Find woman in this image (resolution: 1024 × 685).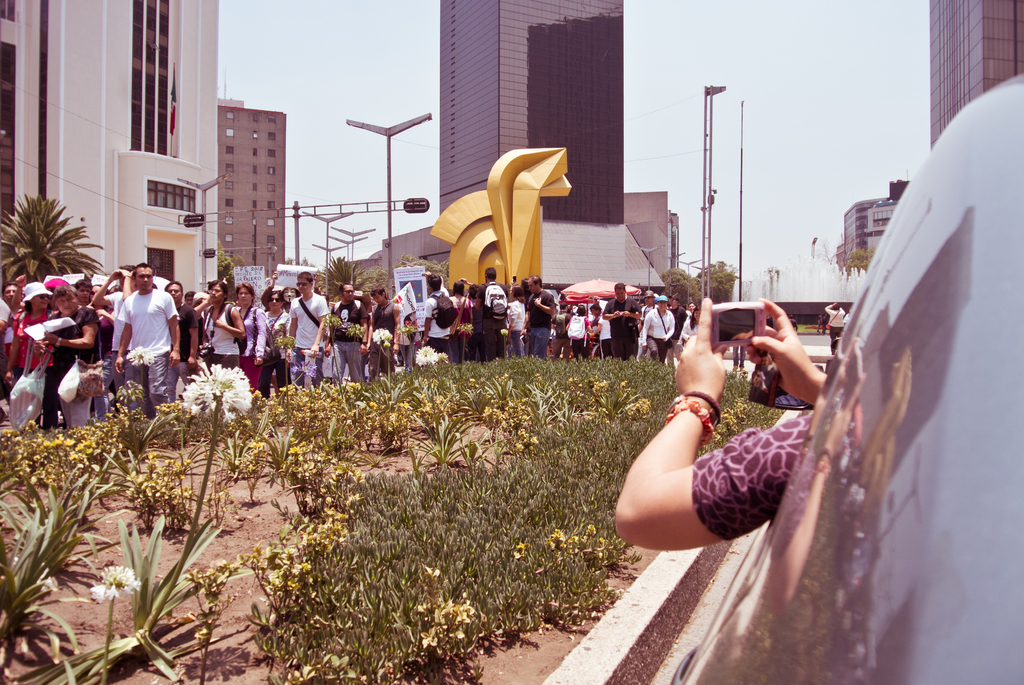
204/279/243/374.
